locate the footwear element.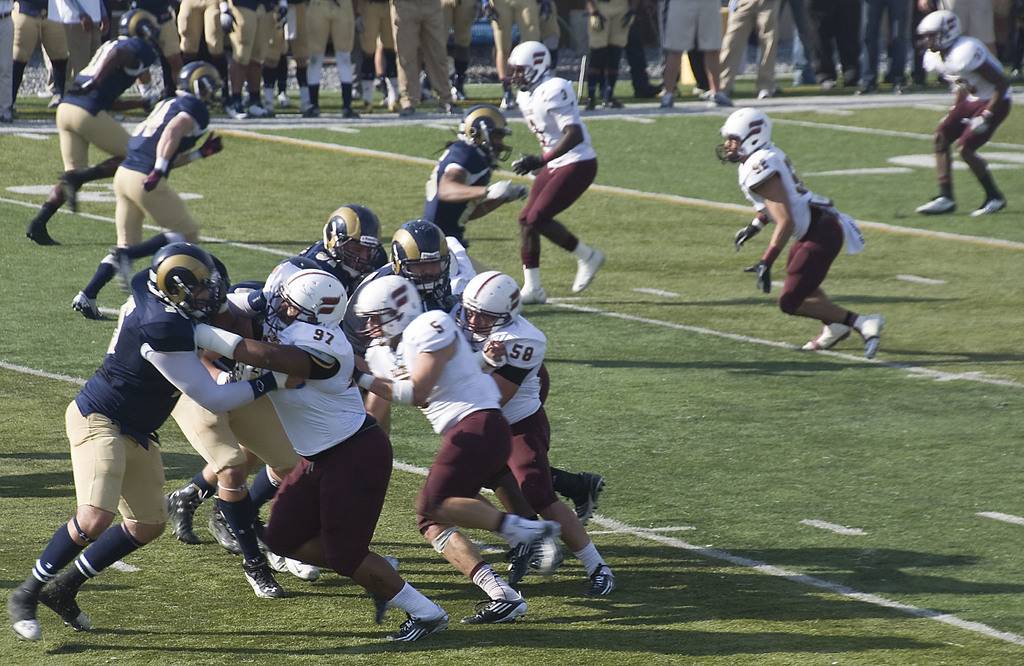
Element bbox: <bbox>0, 110, 17, 124</bbox>.
